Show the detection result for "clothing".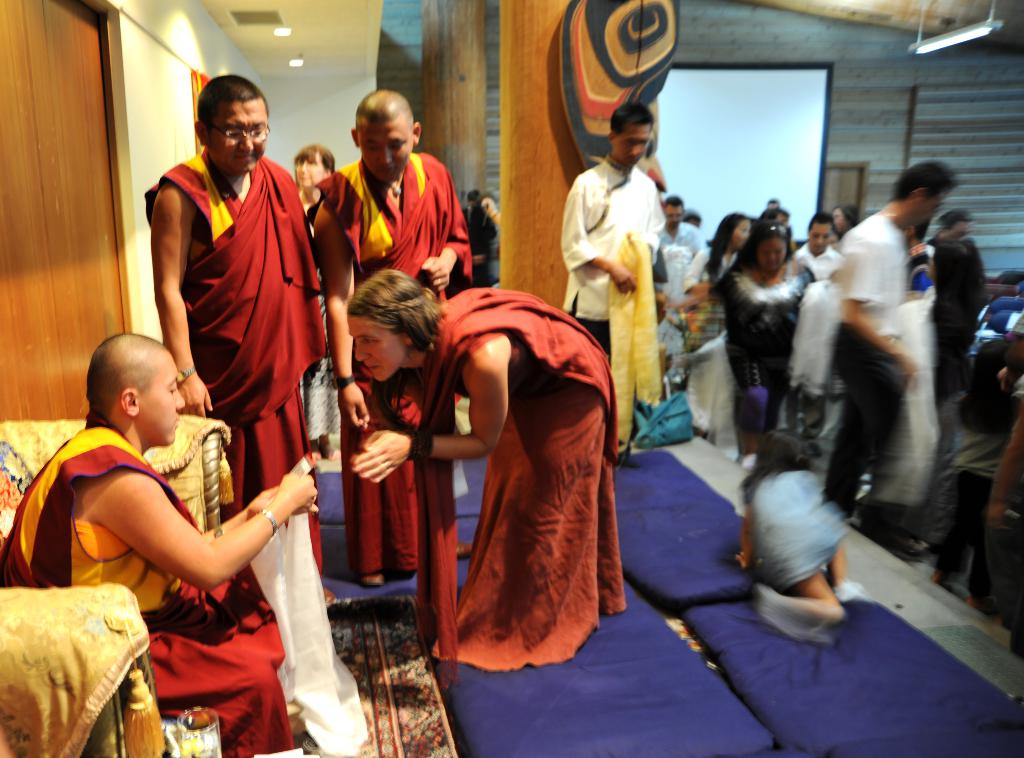
bbox(360, 277, 620, 680).
